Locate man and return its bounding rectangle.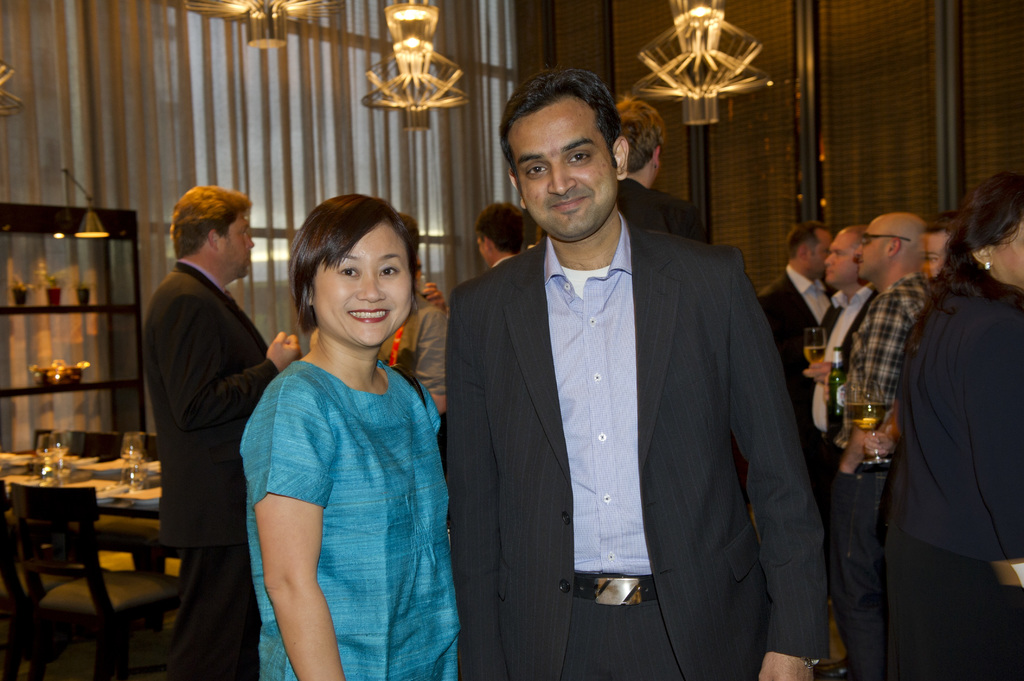
pyautogui.locateOnScreen(441, 77, 823, 680).
